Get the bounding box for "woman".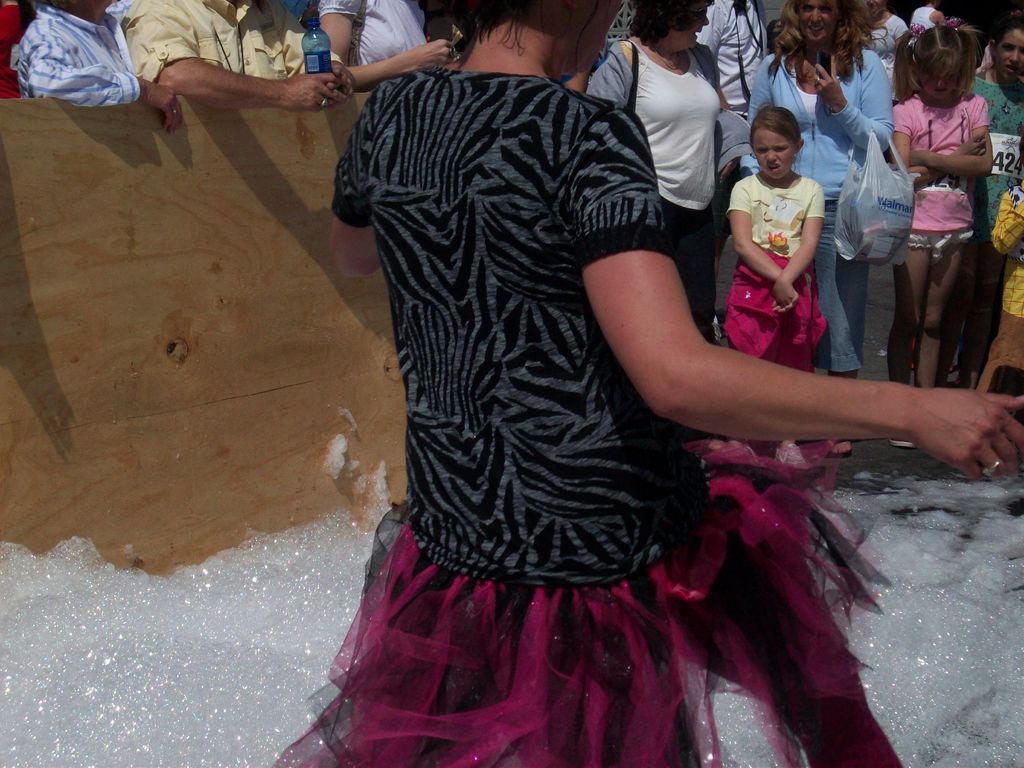
735 0 897 460.
